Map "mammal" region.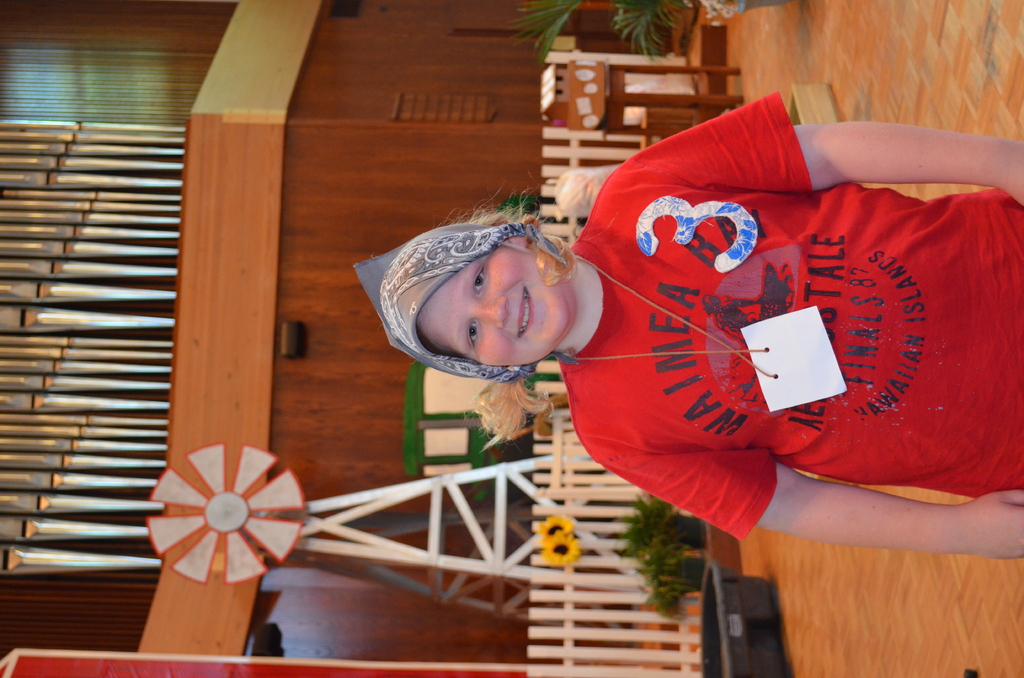
Mapped to (322,102,1023,579).
